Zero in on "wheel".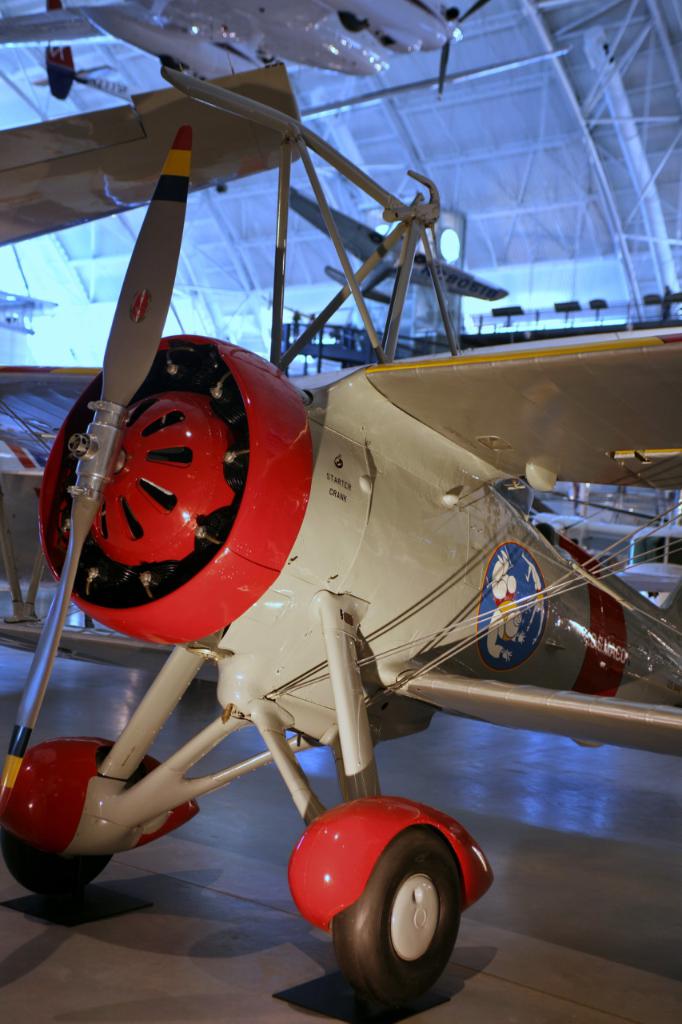
Zeroed in: <box>330,829,462,1014</box>.
